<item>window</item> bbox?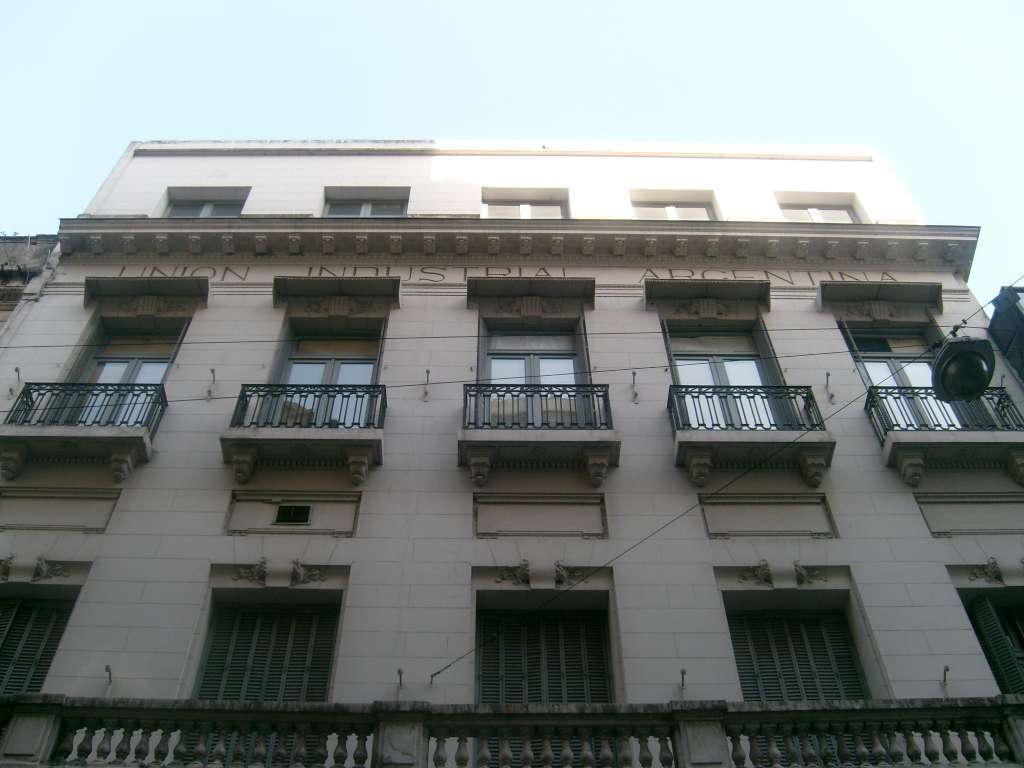
bbox=(847, 324, 999, 427)
